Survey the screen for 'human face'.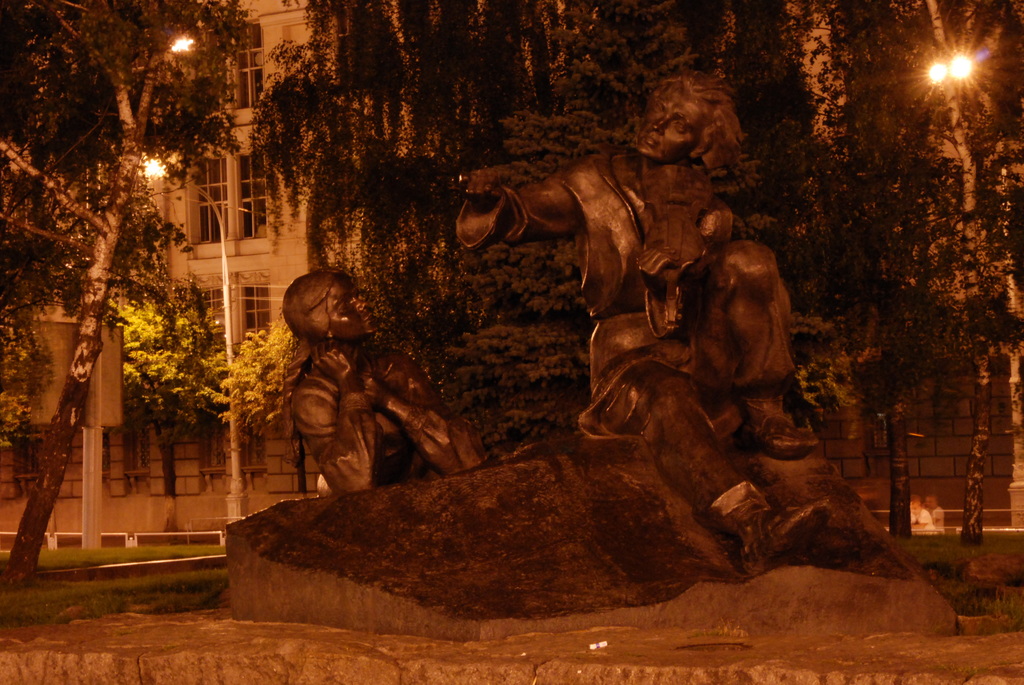
Survey found: <bbox>335, 274, 374, 333</bbox>.
